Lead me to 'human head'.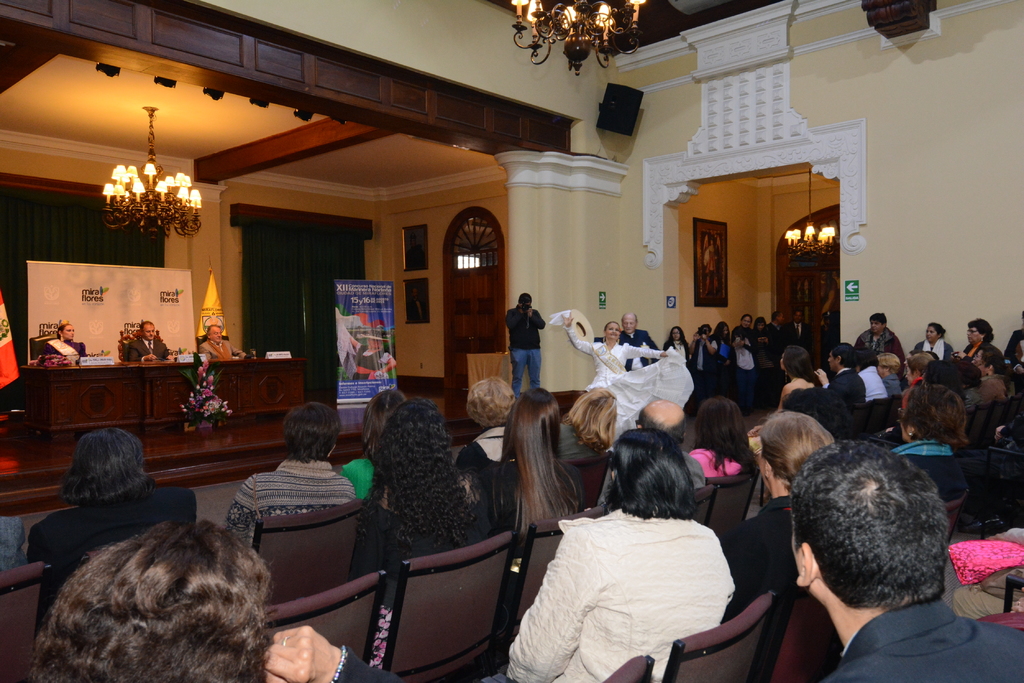
Lead to x1=975, y1=346, x2=1004, y2=376.
